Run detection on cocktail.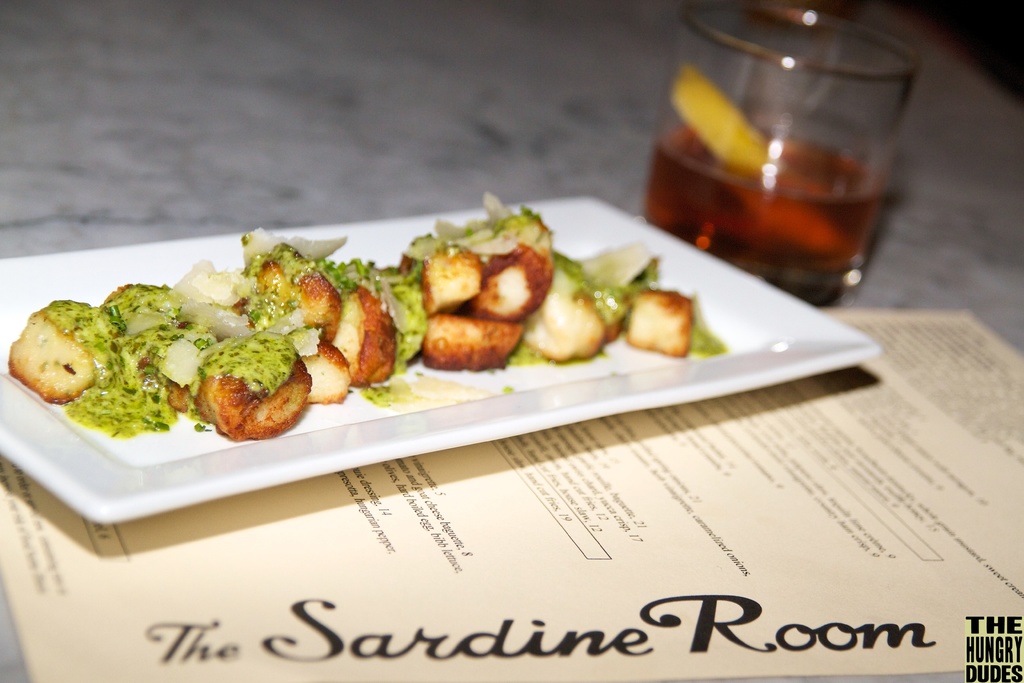
Result: (644, 23, 909, 290).
